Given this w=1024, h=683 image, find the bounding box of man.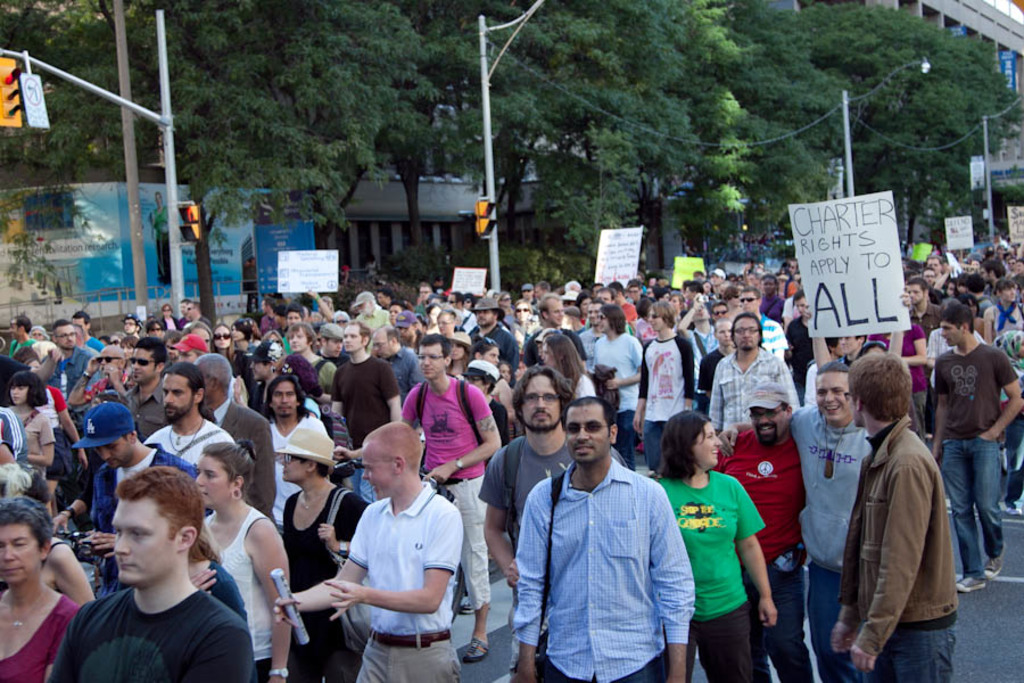
610/281/639/320.
